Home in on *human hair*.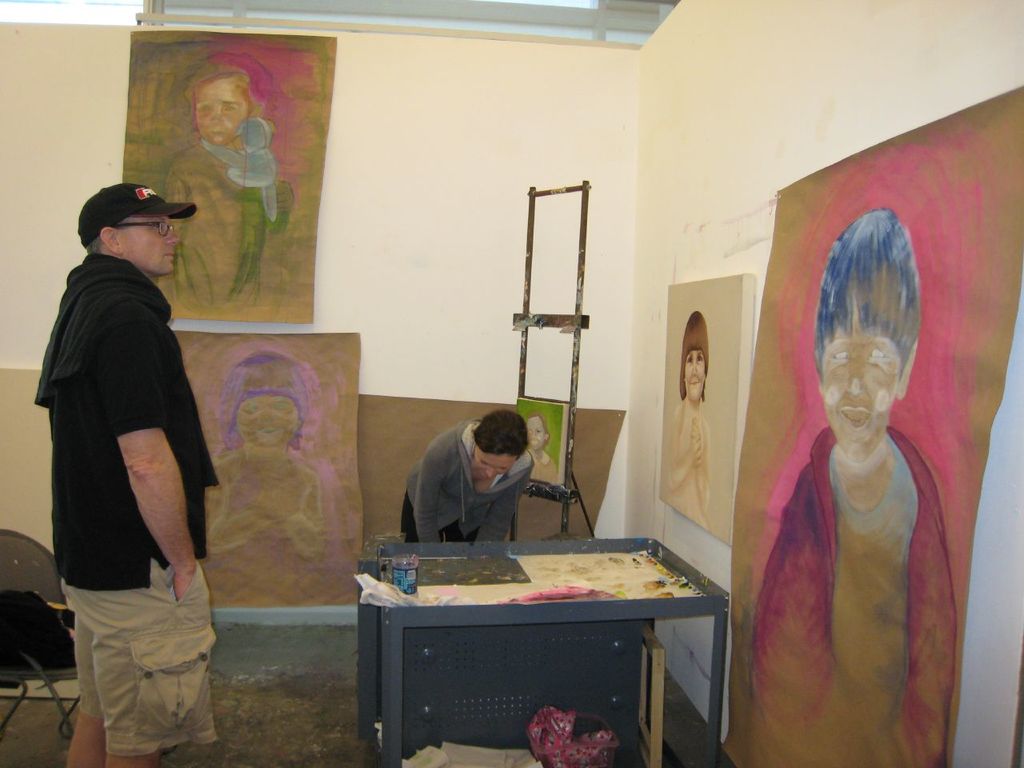
Homed in at 470, 409, 528, 461.
